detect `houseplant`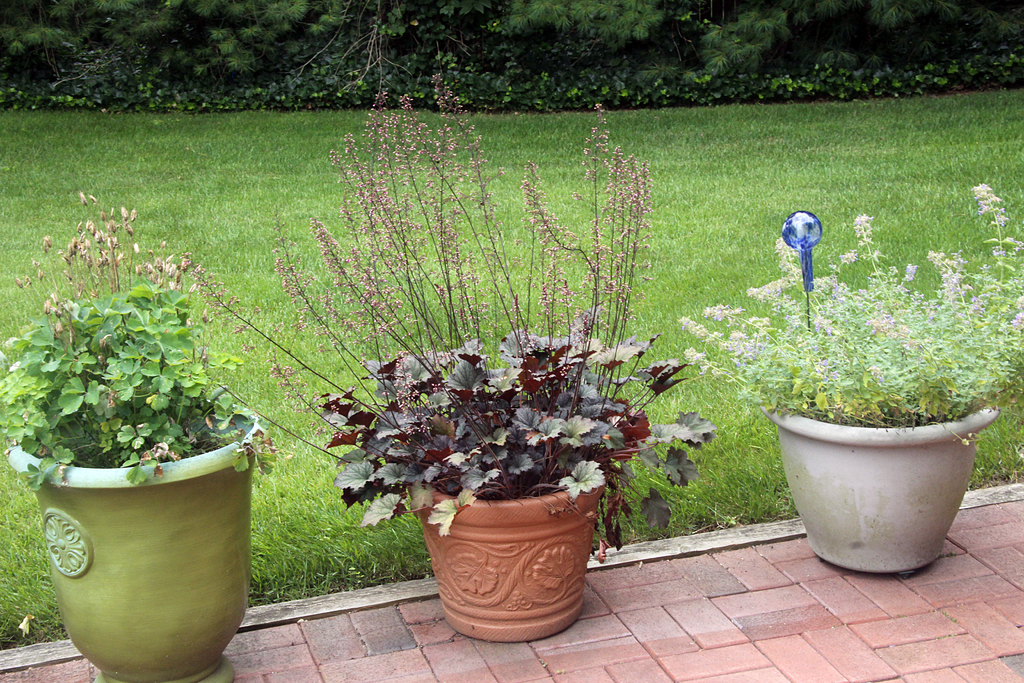
Rect(156, 66, 722, 650)
